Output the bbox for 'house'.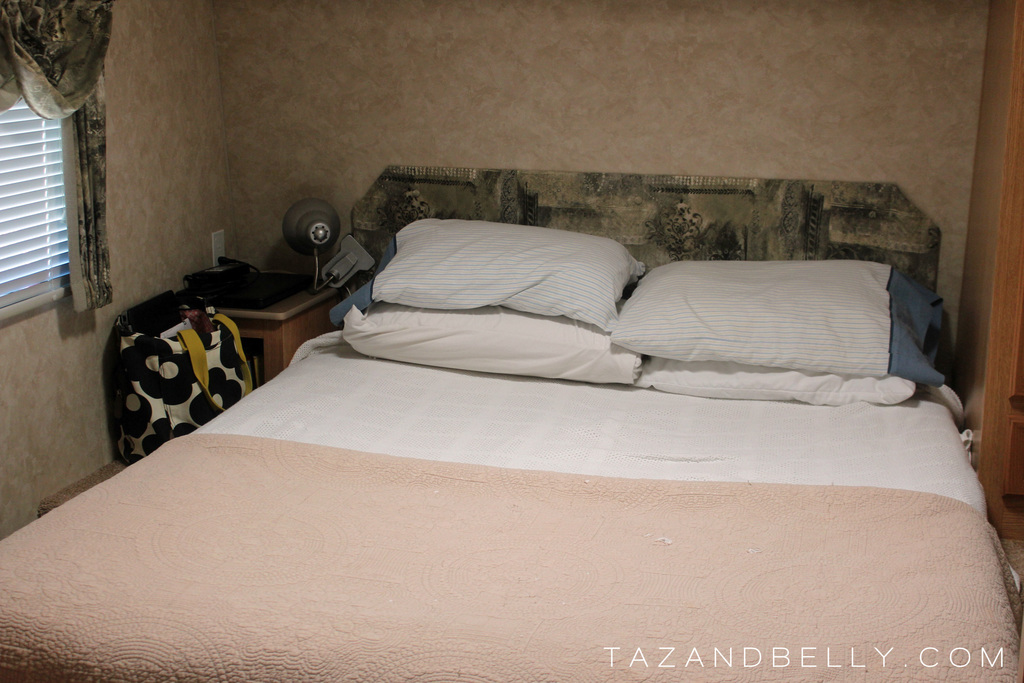
left=0, top=0, right=1023, bottom=682.
